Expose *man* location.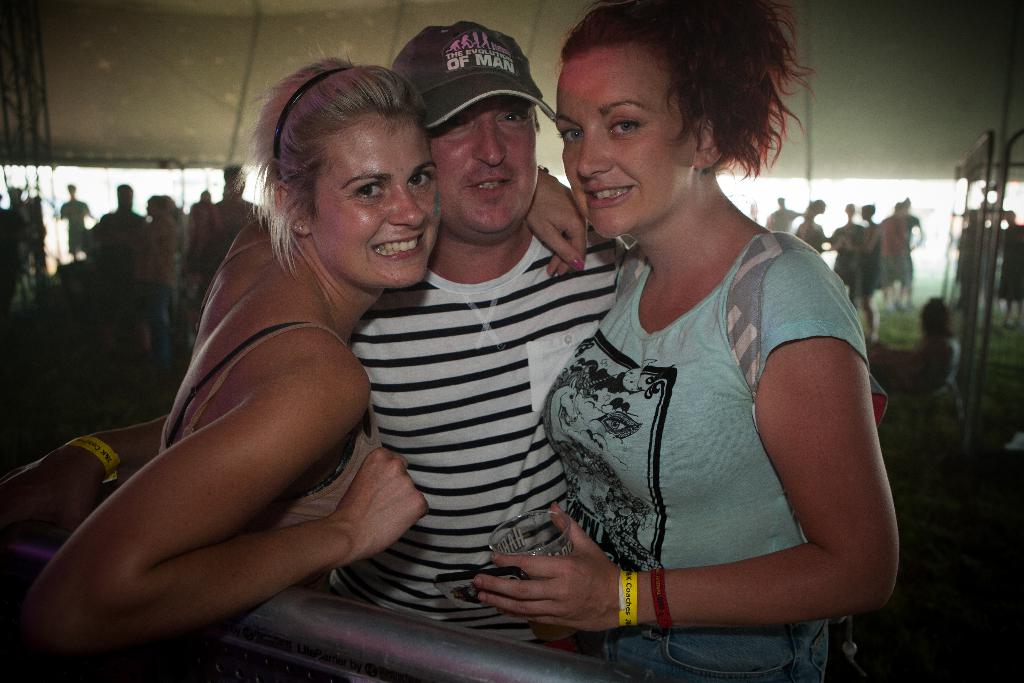
Exposed at <box>145,34,713,661</box>.
